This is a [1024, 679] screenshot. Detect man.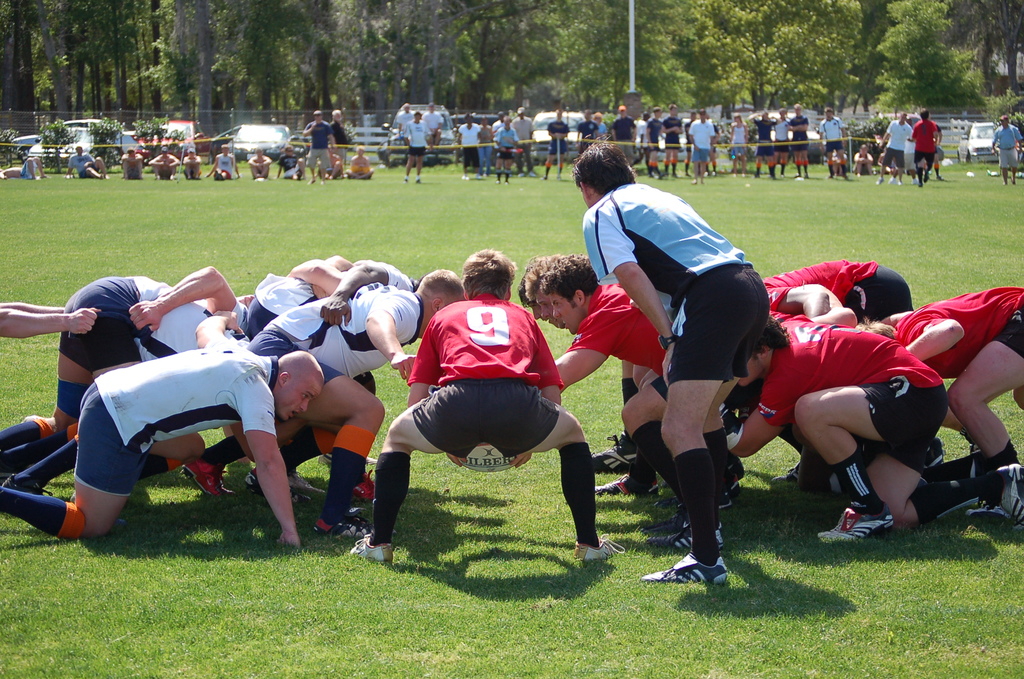
[x1=511, y1=106, x2=537, y2=176].
